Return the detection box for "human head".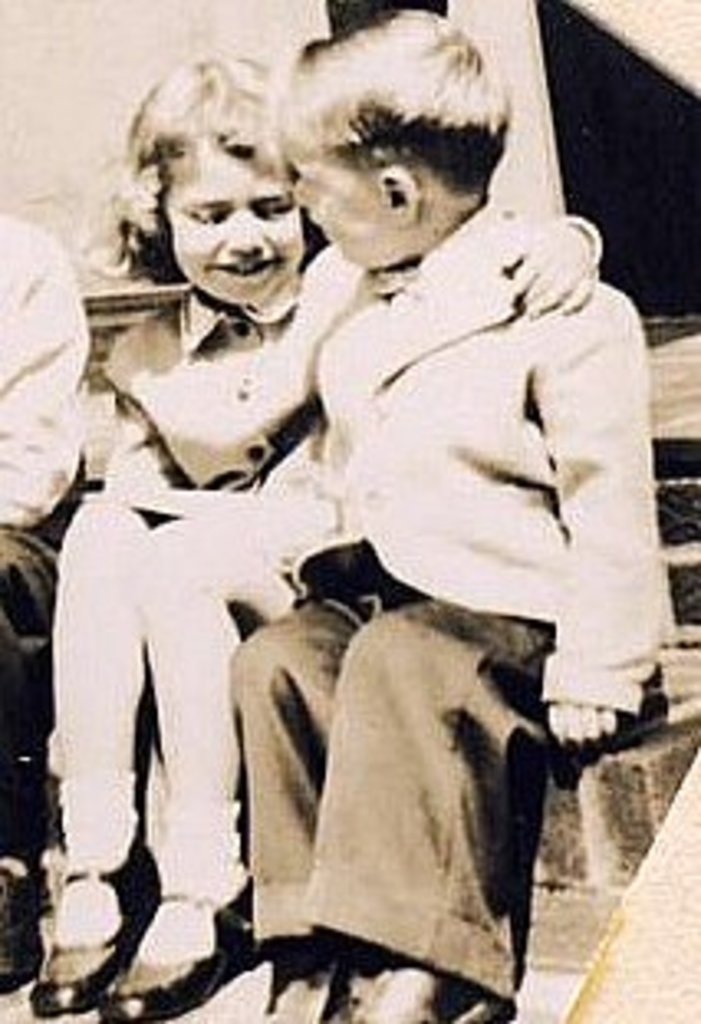
BBox(109, 26, 336, 349).
